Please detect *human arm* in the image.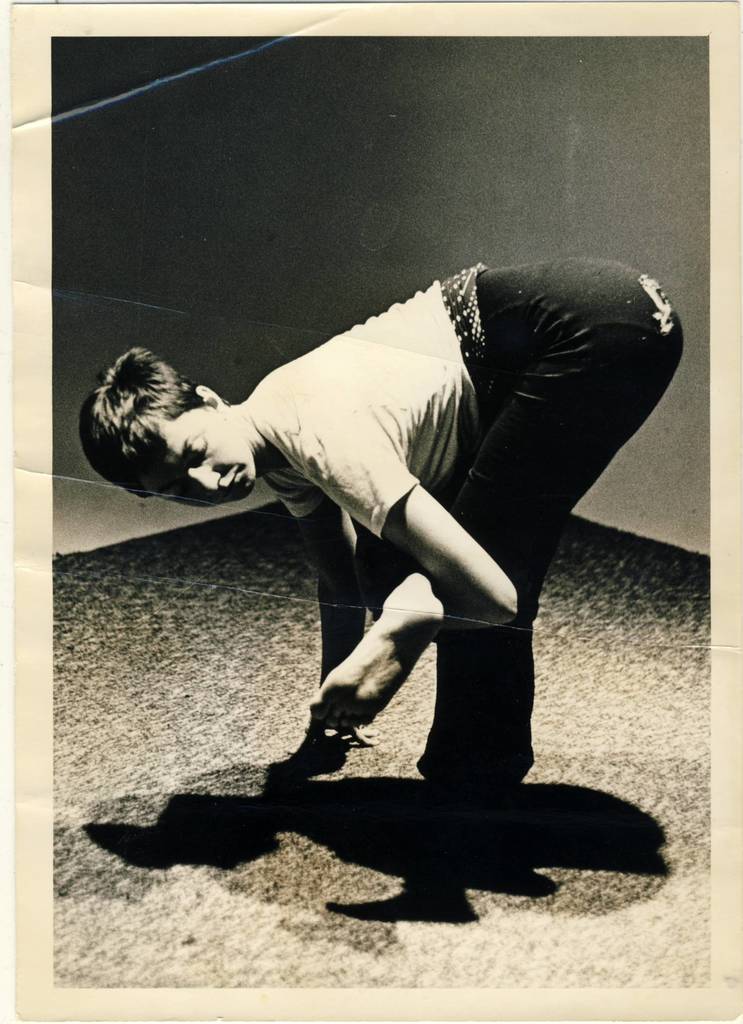
379, 433, 536, 660.
